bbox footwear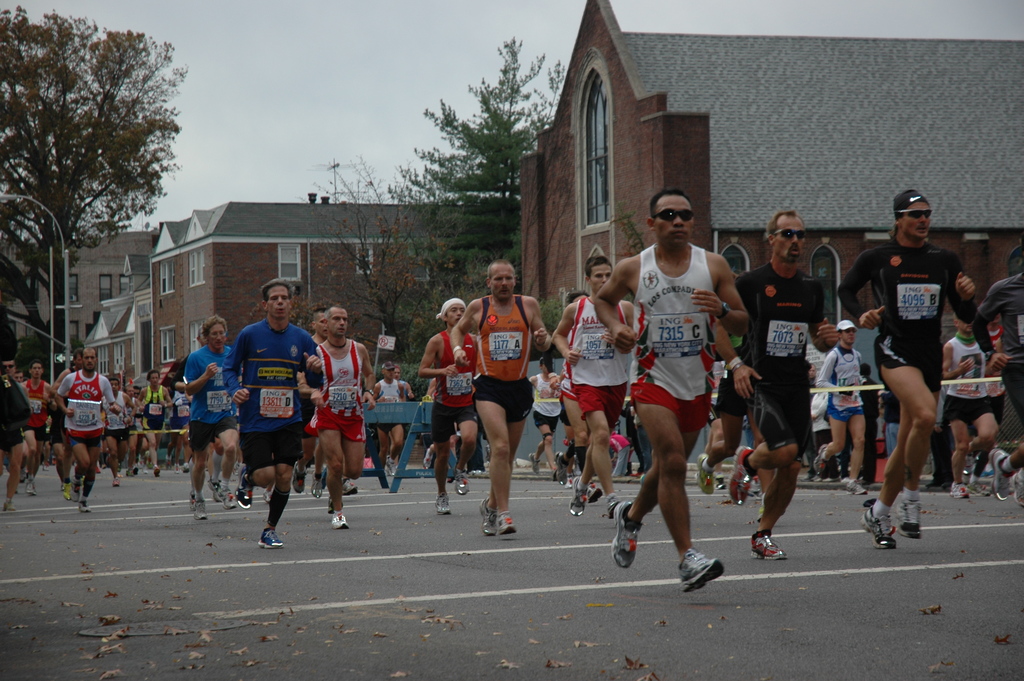
{"x1": 860, "y1": 504, "x2": 899, "y2": 550}
